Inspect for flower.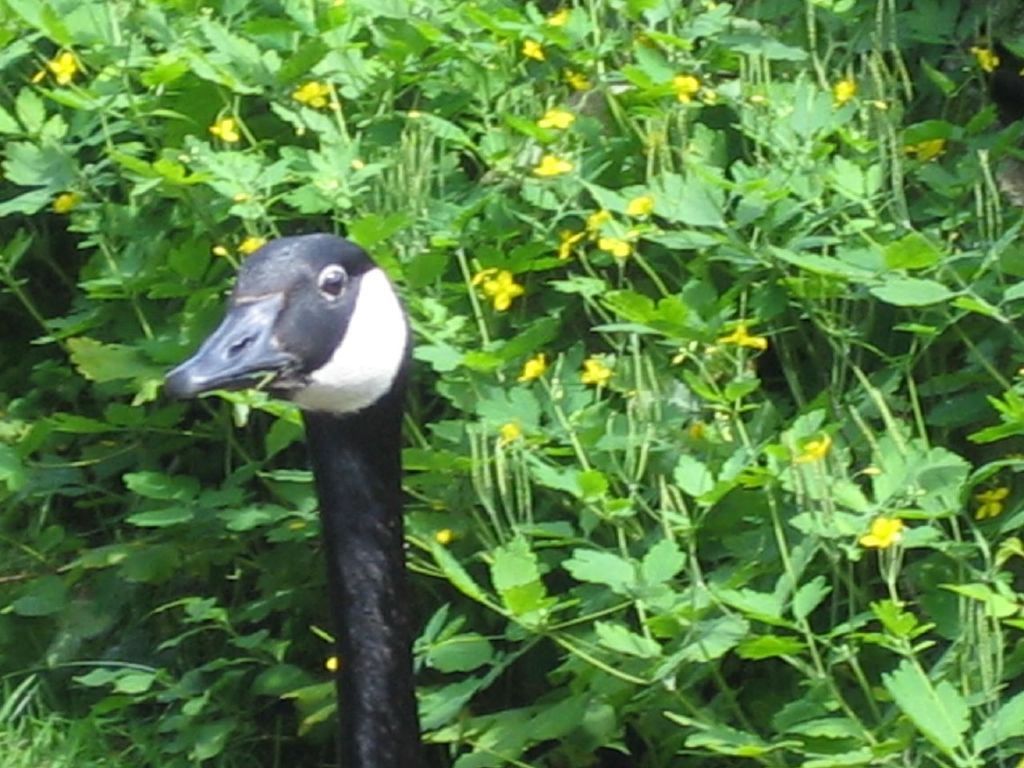
Inspection: 670 74 698 98.
